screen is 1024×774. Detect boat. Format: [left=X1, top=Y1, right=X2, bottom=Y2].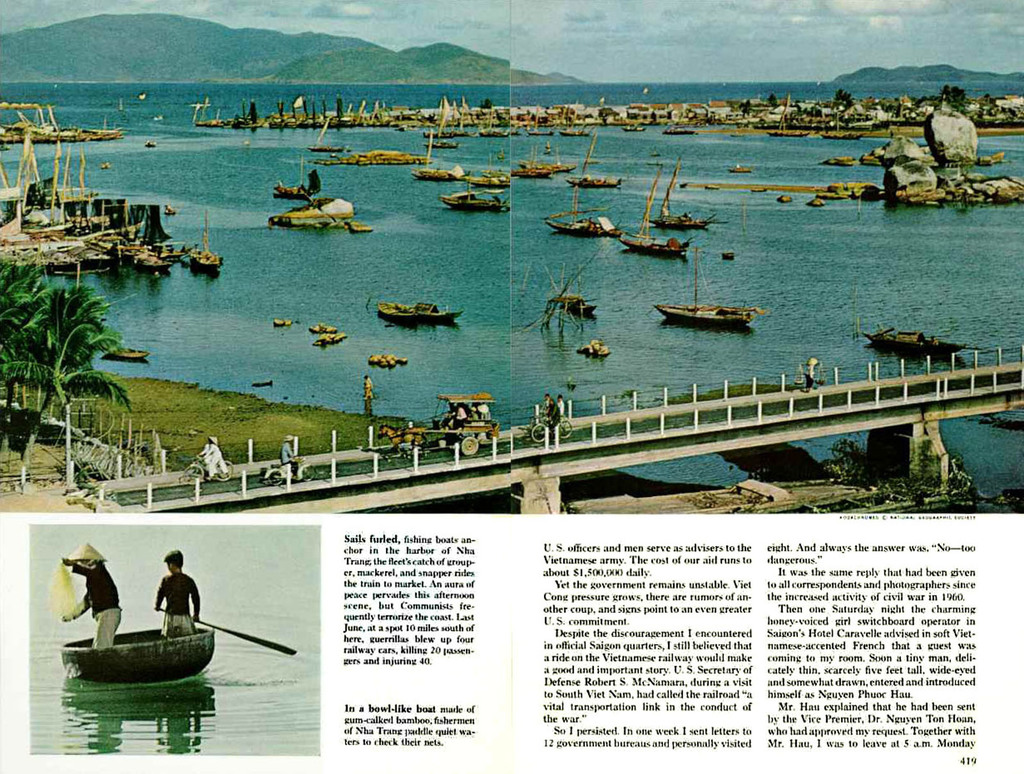
[left=305, top=114, right=349, bottom=155].
